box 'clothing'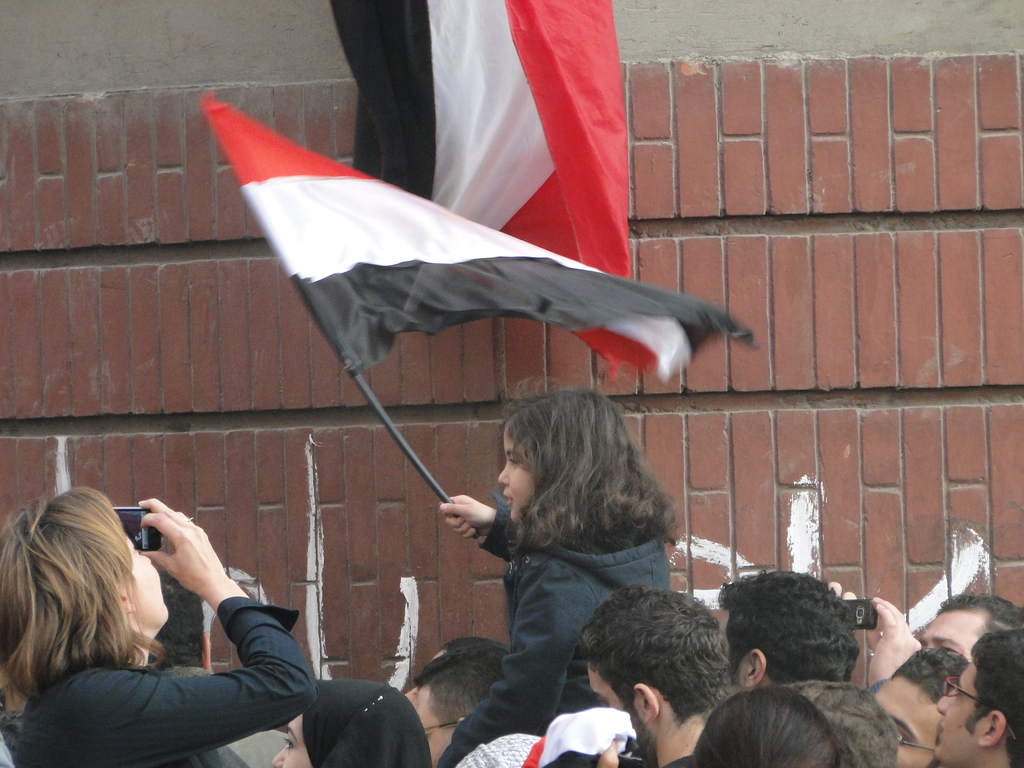
l=303, t=678, r=429, b=767
